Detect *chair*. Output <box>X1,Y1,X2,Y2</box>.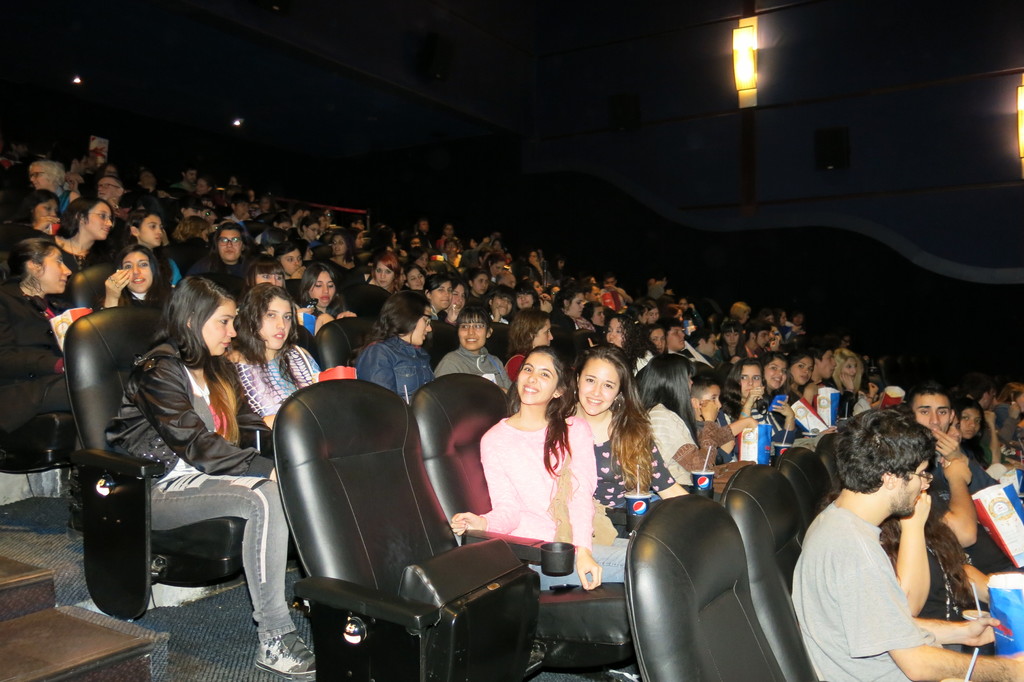
<box>488,325,515,368</box>.
